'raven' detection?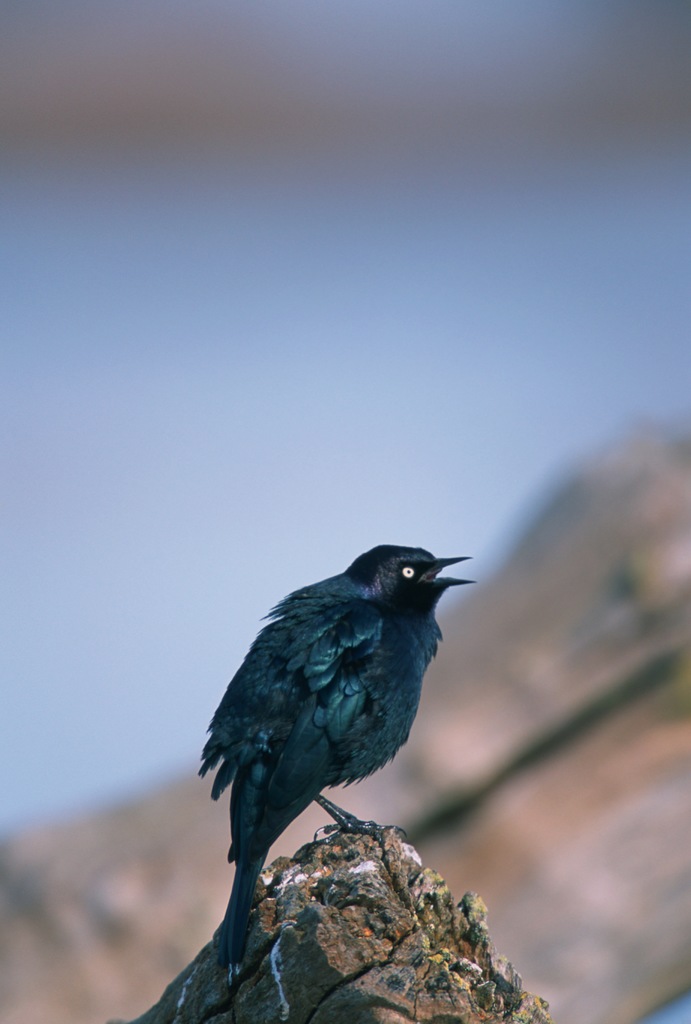
181 551 470 951
